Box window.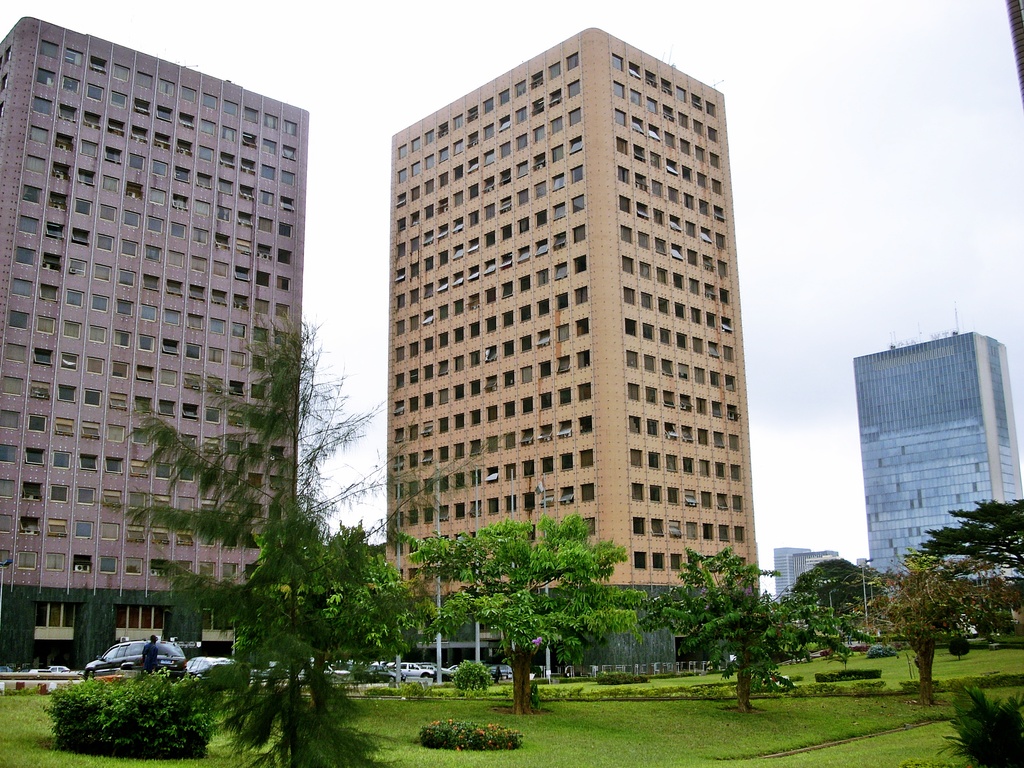
Rect(486, 464, 499, 483).
